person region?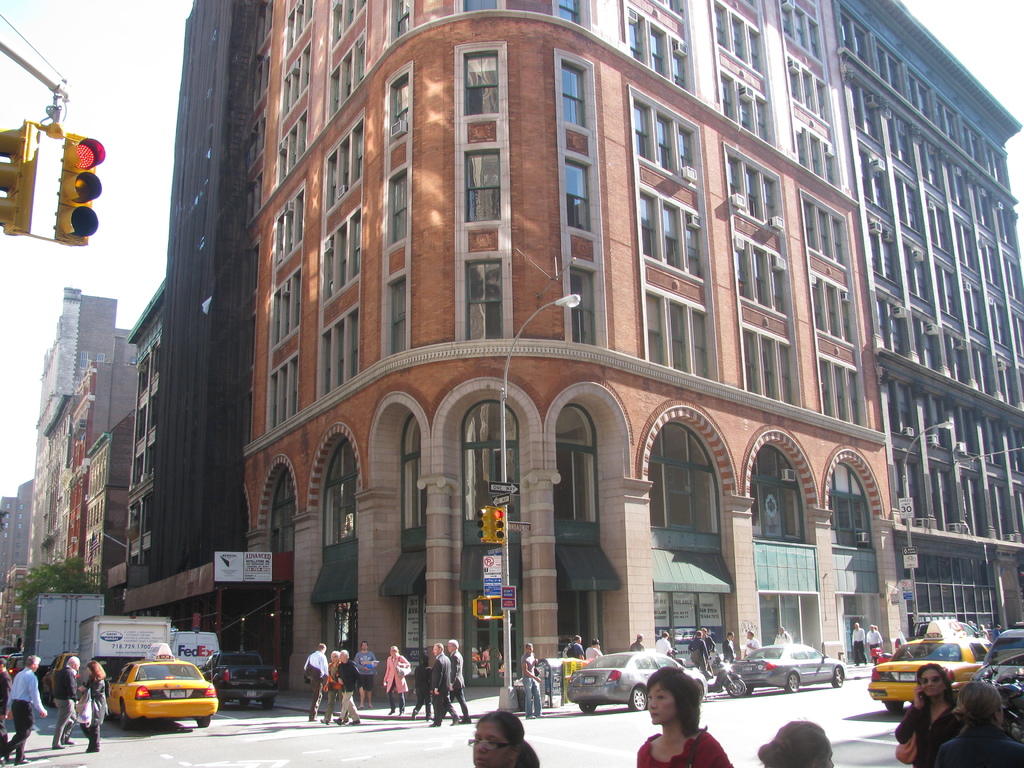
BBox(937, 683, 1023, 767)
